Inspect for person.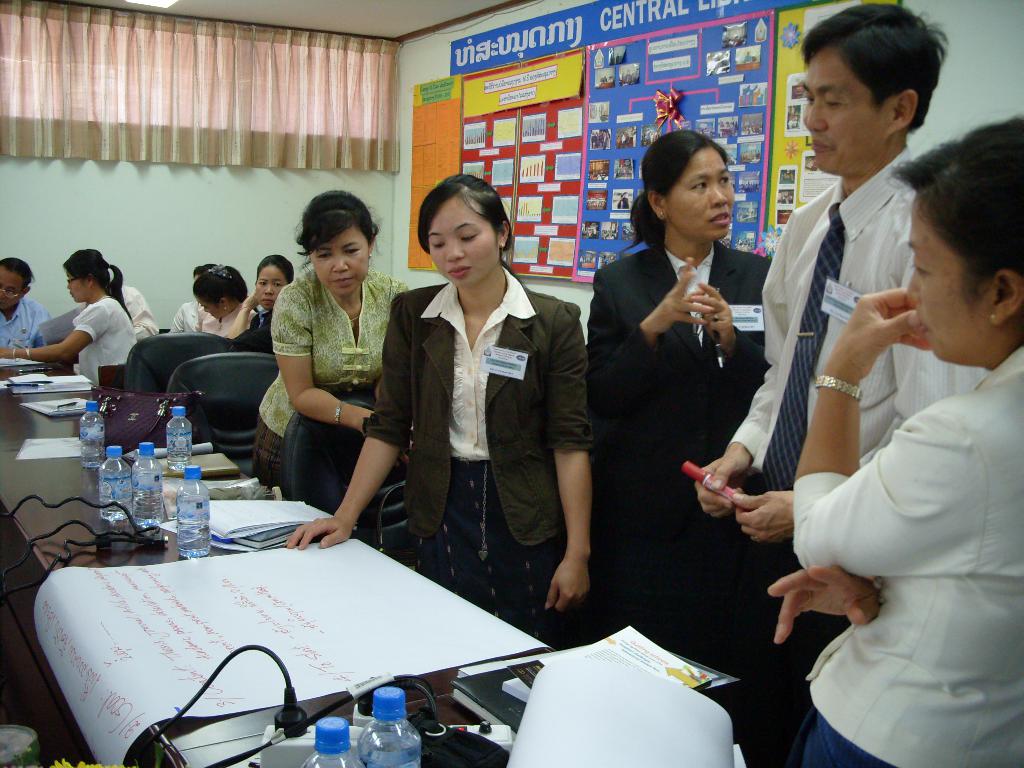
Inspection: Rect(192, 262, 254, 335).
